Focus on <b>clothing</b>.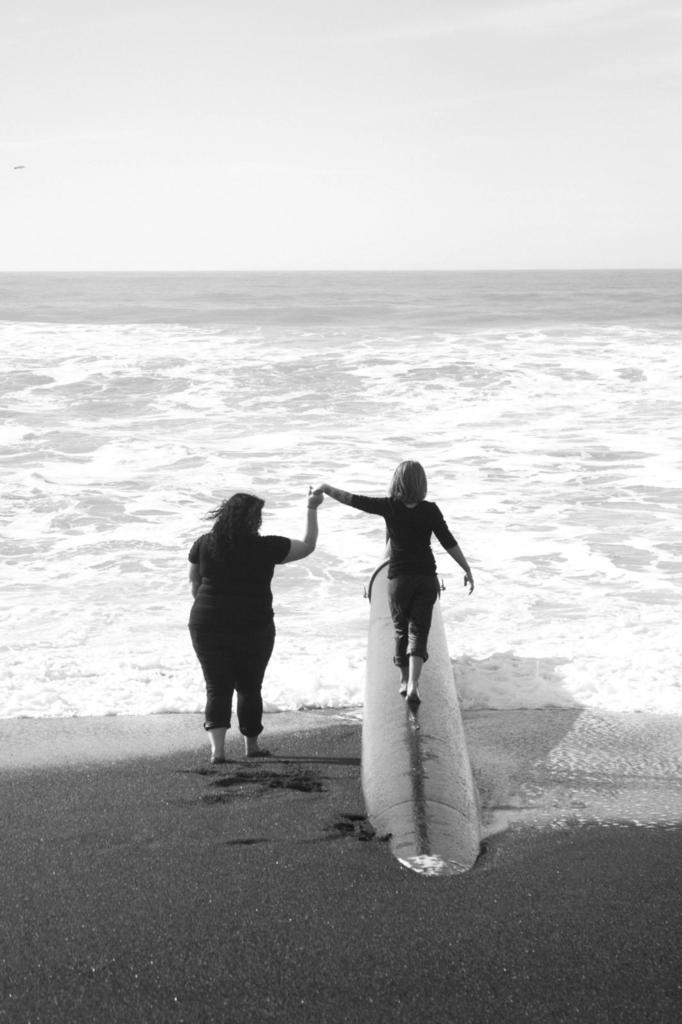
Focused at 188 490 318 730.
